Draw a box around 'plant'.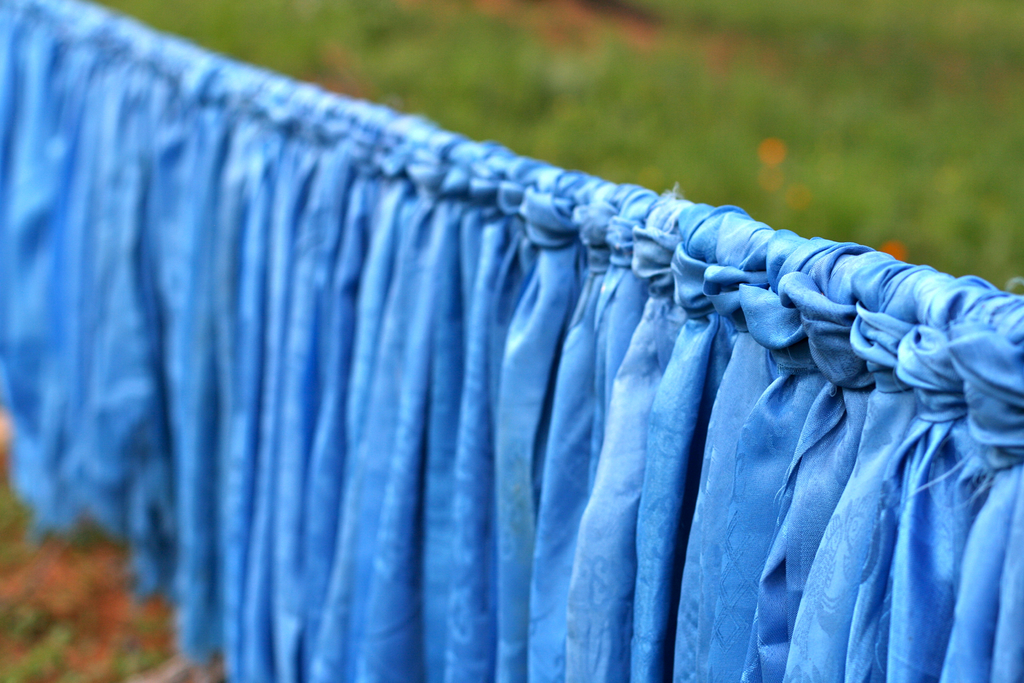
detection(108, 618, 175, 682).
